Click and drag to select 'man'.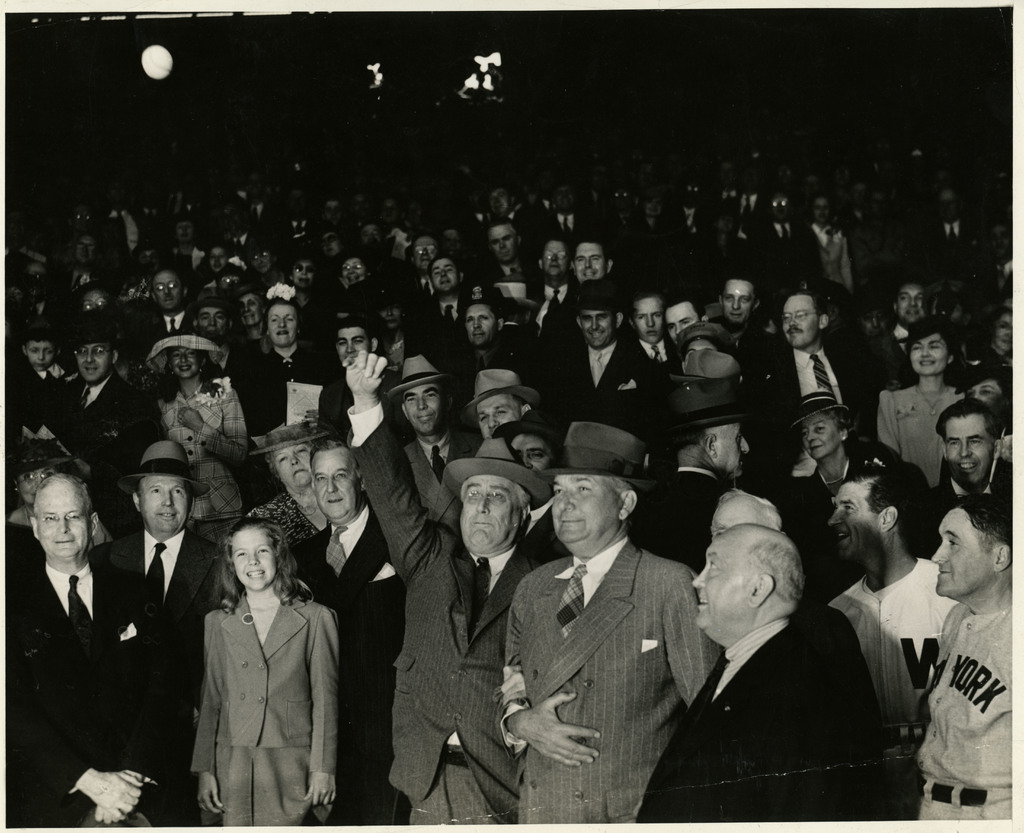
Selection: 373, 192, 412, 256.
